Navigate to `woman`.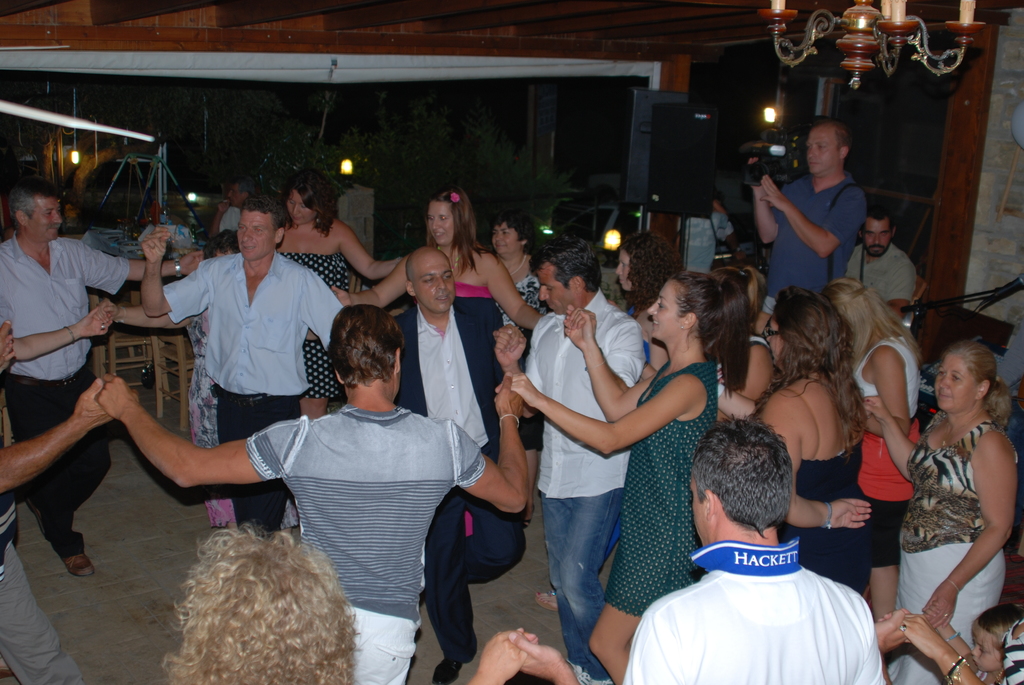
Navigation target: [left=721, top=262, right=779, bottom=406].
